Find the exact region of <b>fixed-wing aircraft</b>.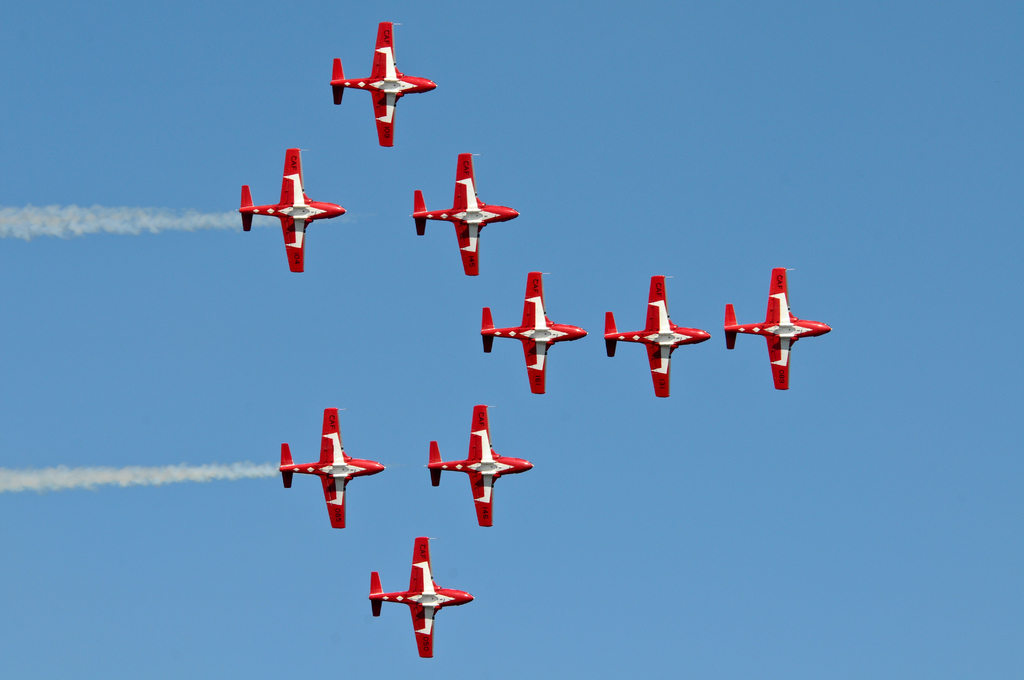
Exact region: [362, 533, 479, 660].
